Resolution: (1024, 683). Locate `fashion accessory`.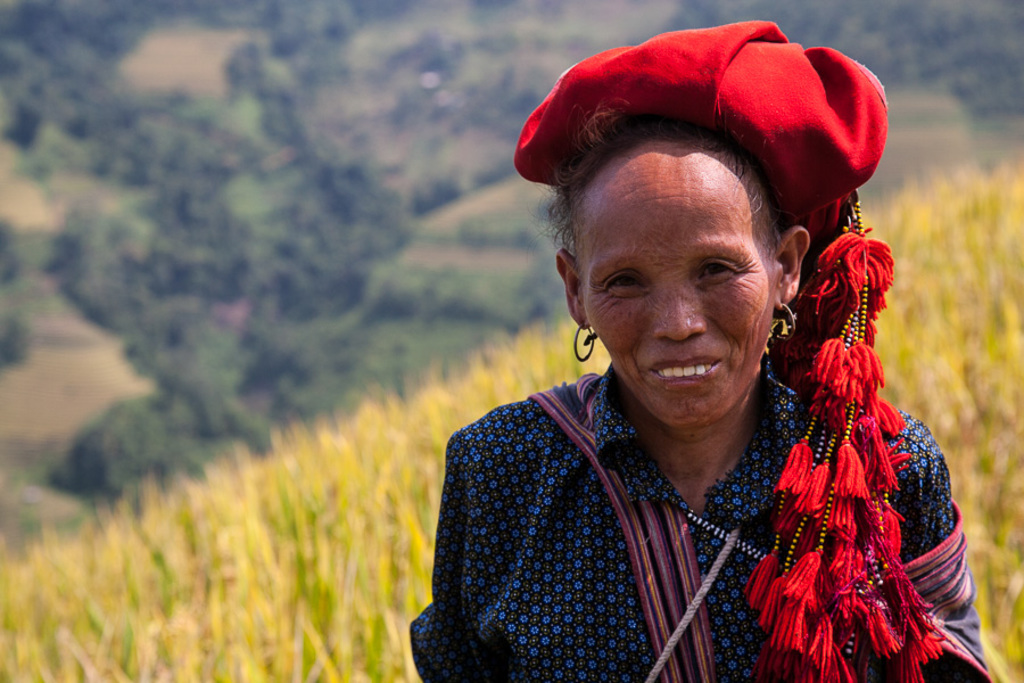
x1=571 y1=316 x2=594 y2=365.
